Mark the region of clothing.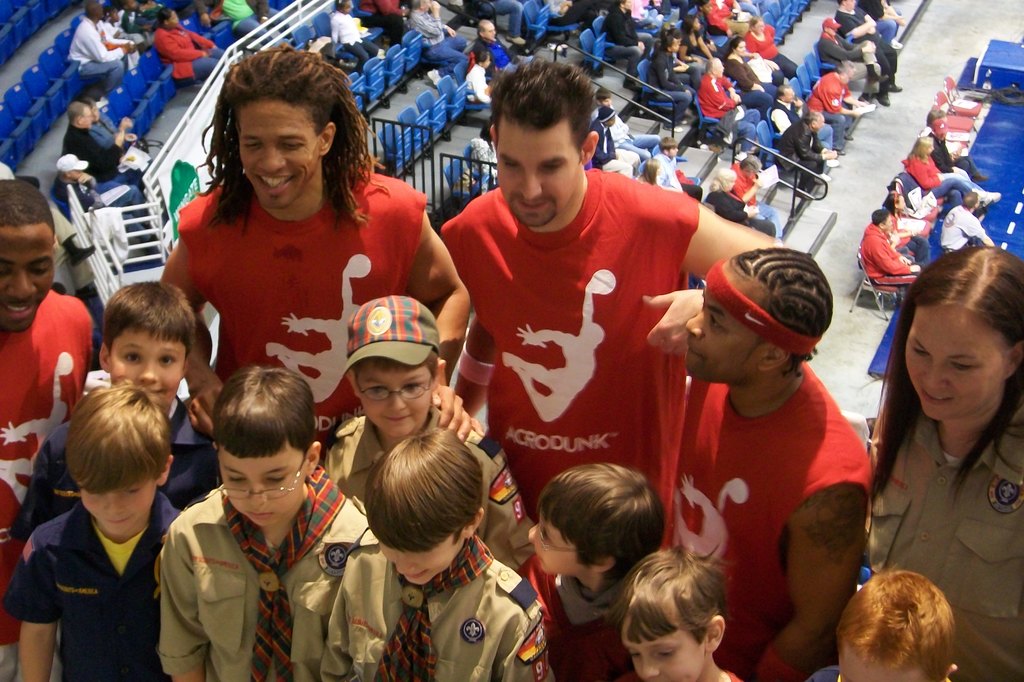
Region: (left=819, top=33, right=877, bottom=91).
